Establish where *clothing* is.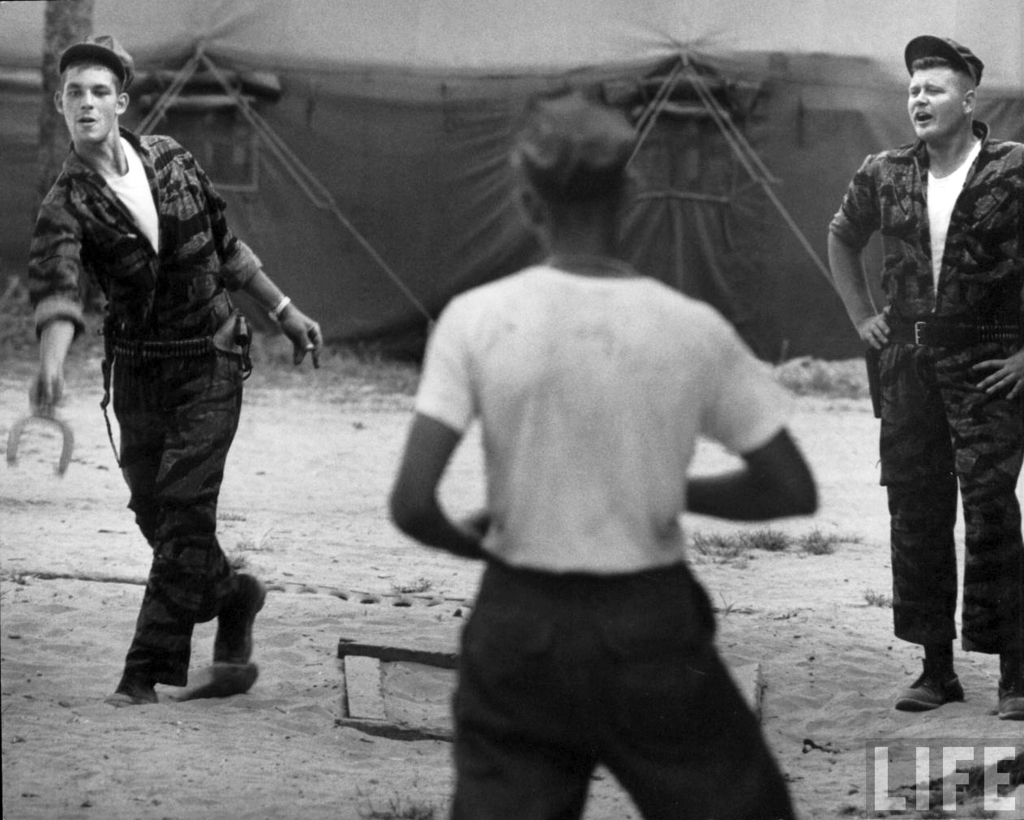
Established at <region>412, 265, 803, 819</region>.
